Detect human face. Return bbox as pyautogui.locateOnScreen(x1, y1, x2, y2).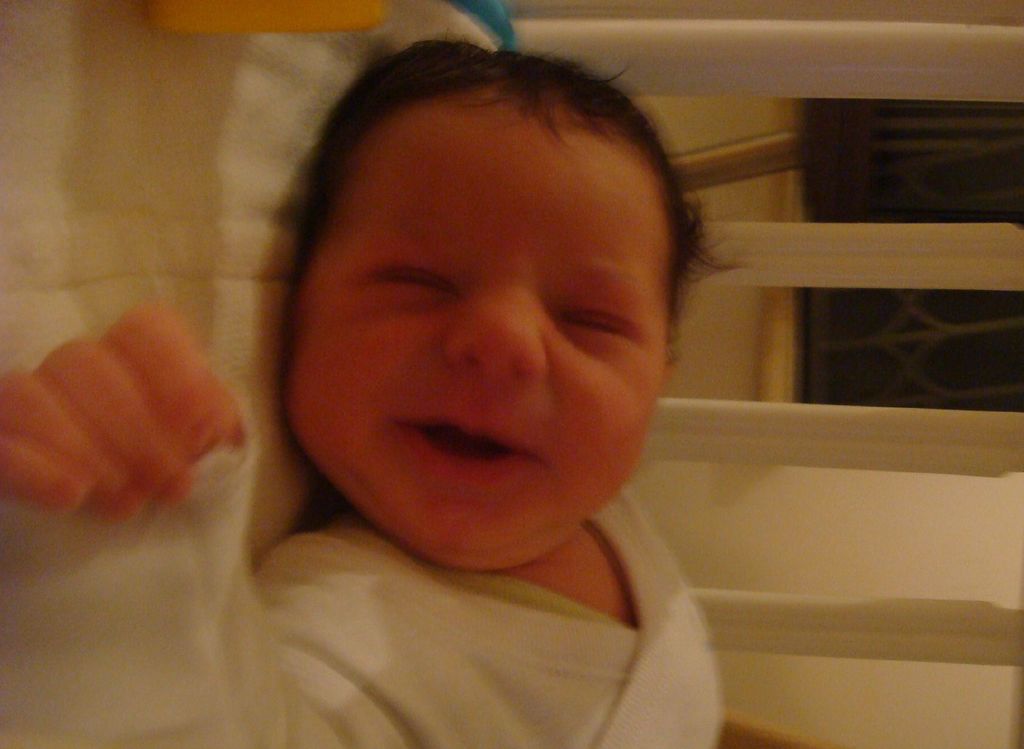
pyautogui.locateOnScreen(287, 95, 665, 568).
